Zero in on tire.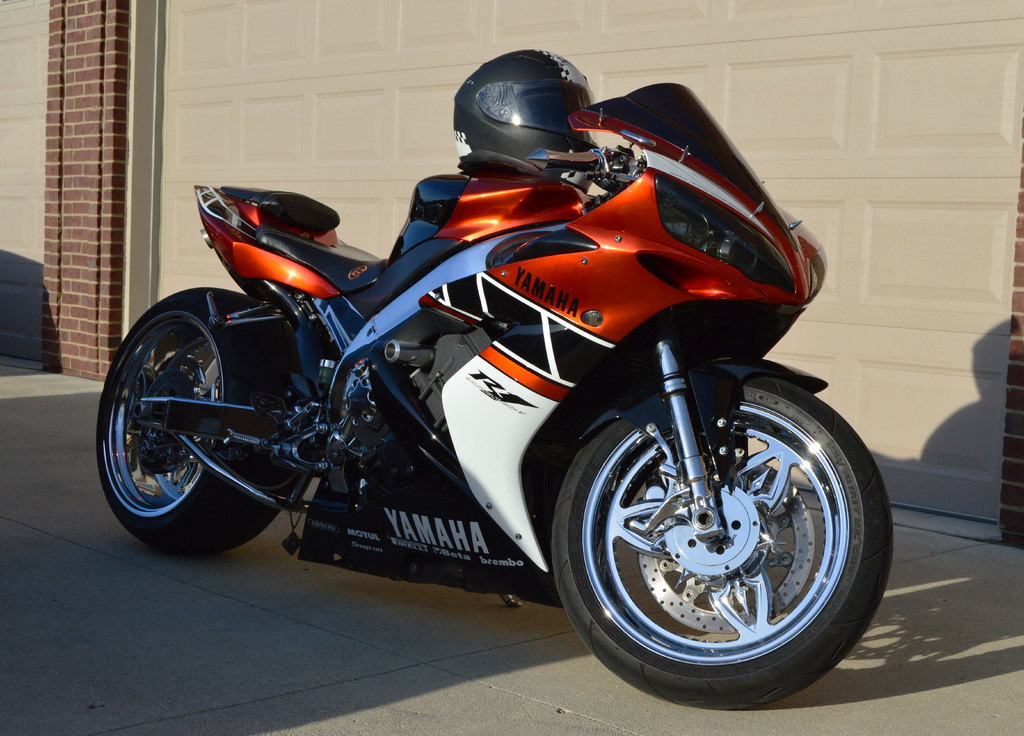
Zeroed in: {"x1": 94, "y1": 285, "x2": 320, "y2": 560}.
